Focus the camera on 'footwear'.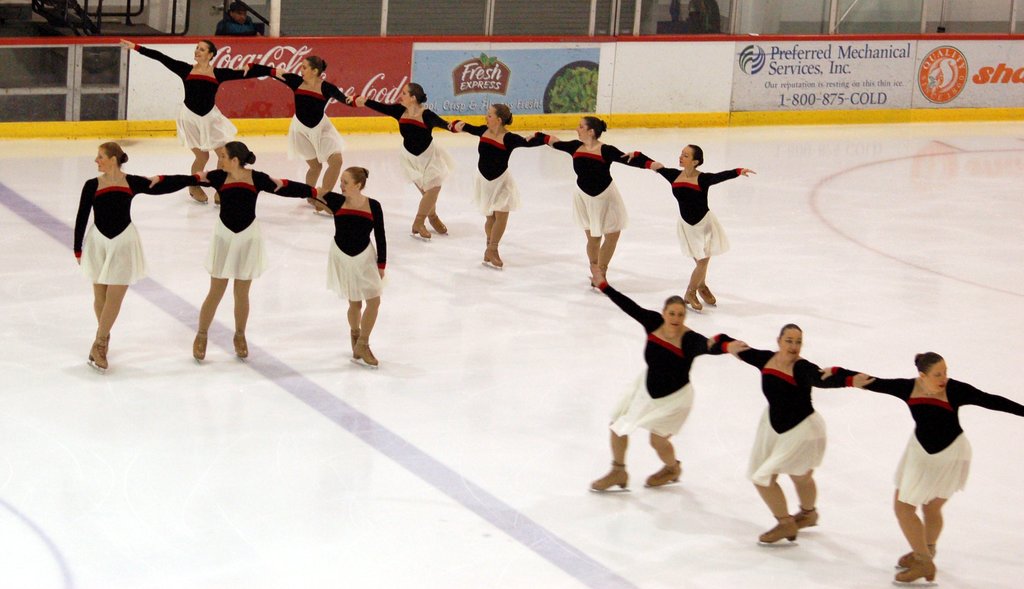
Focus region: bbox=(230, 330, 248, 359).
